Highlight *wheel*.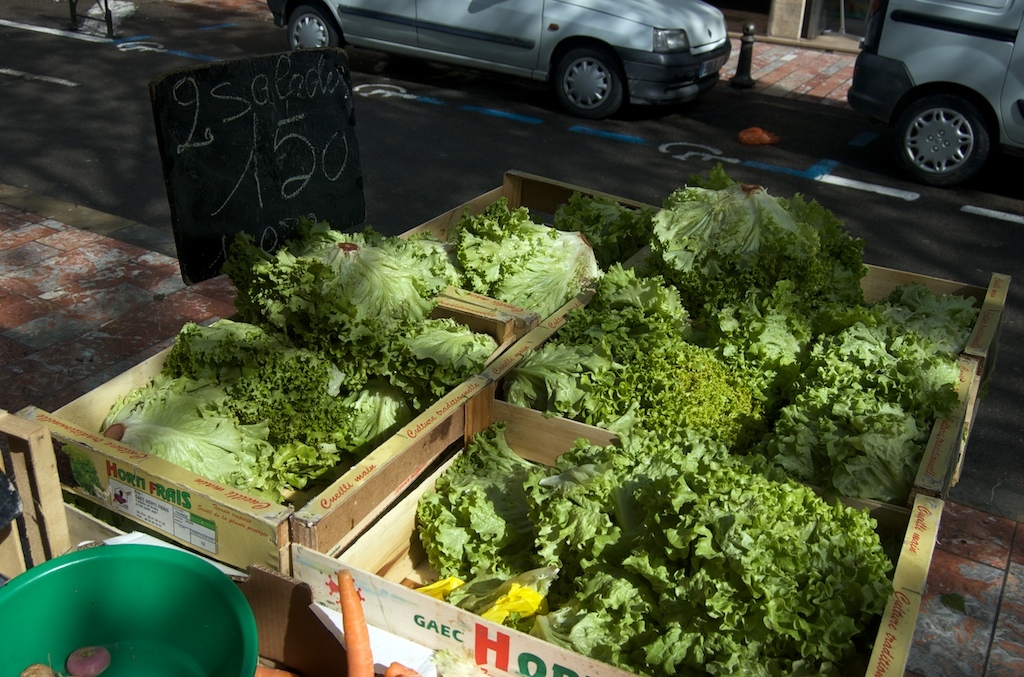
Highlighted region: 547 36 621 117.
